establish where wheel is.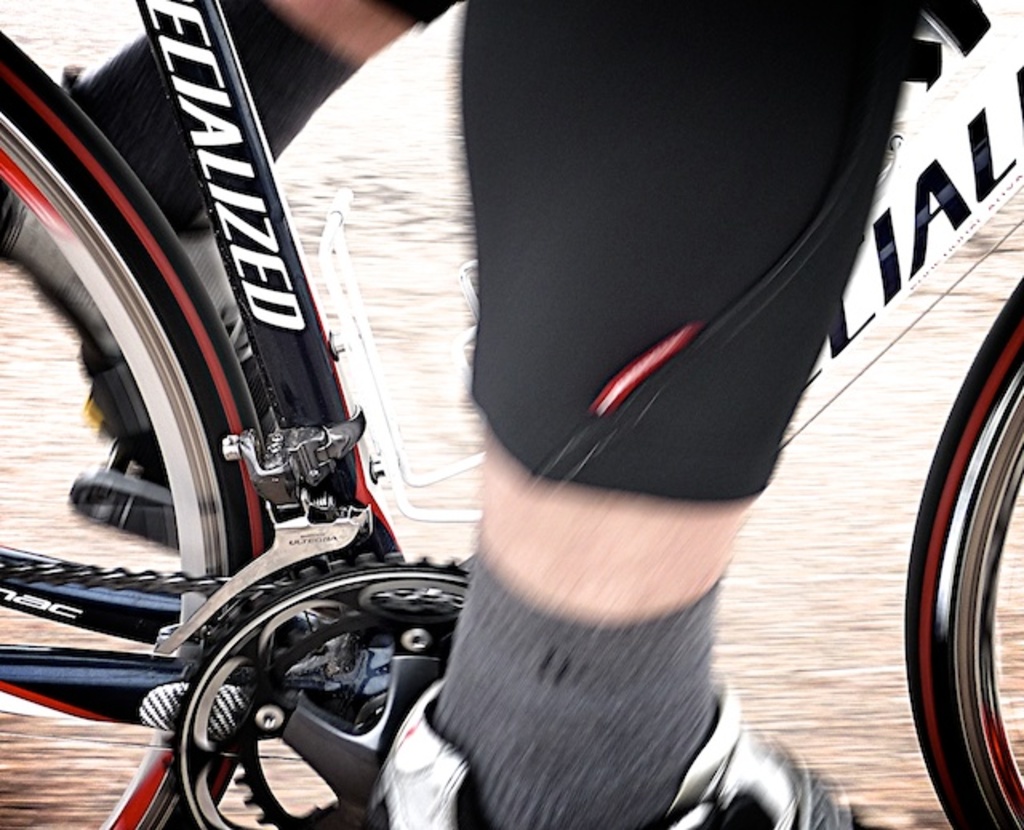
Established at l=0, t=30, r=280, b=828.
